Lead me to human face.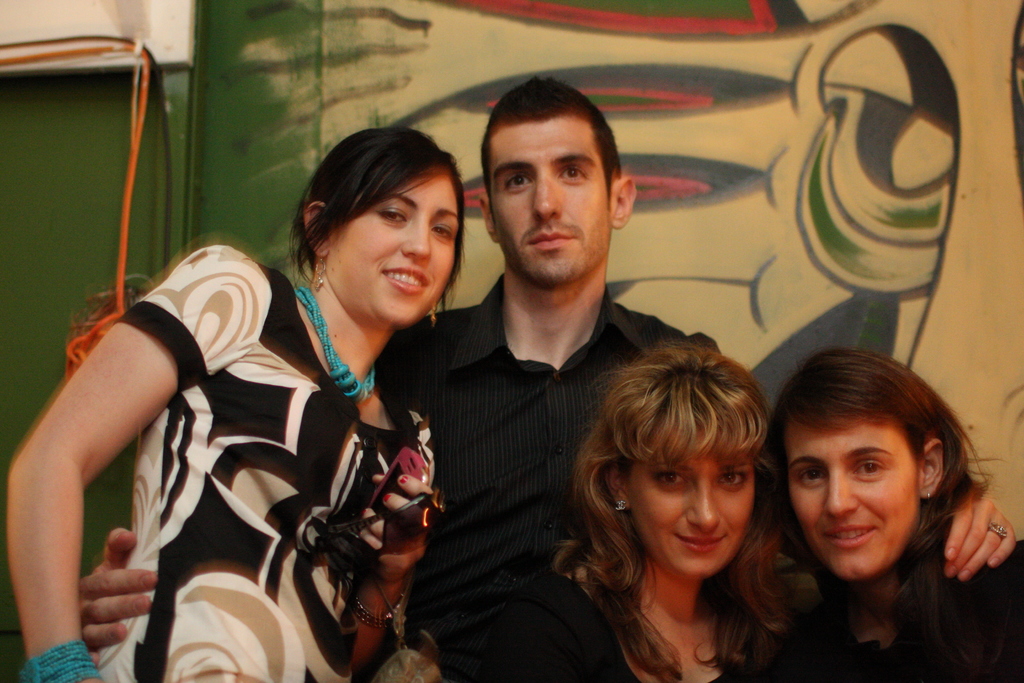
Lead to (630, 416, 756, 578).
